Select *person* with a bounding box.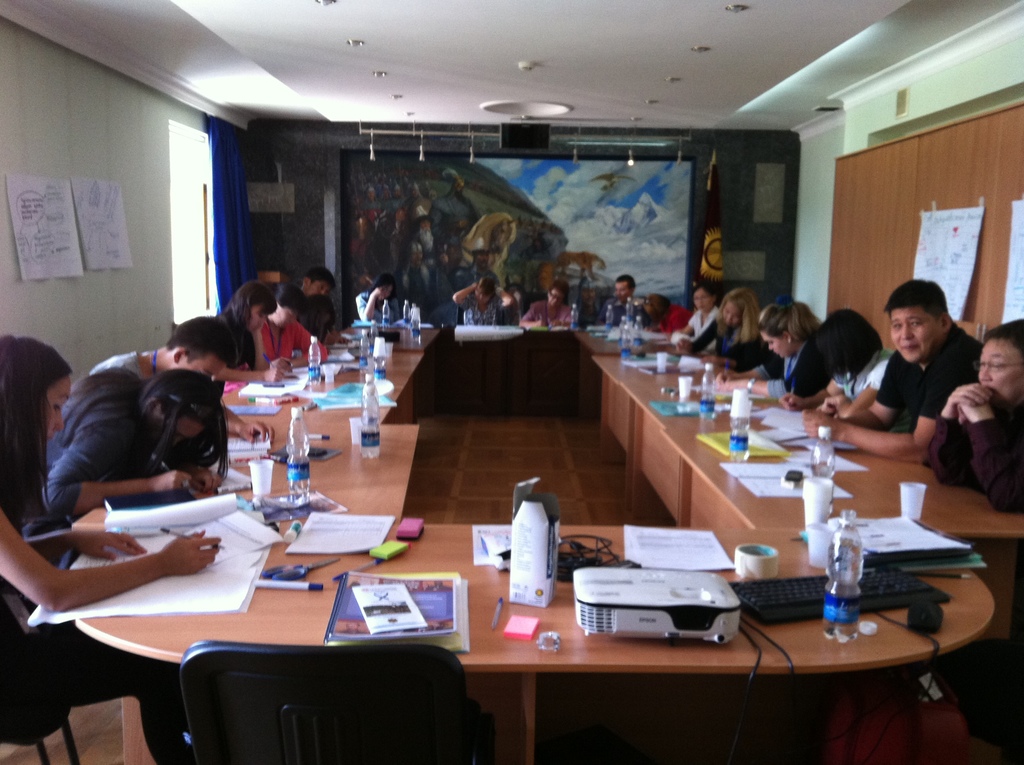
BBox(517, 285, 577, 331).
